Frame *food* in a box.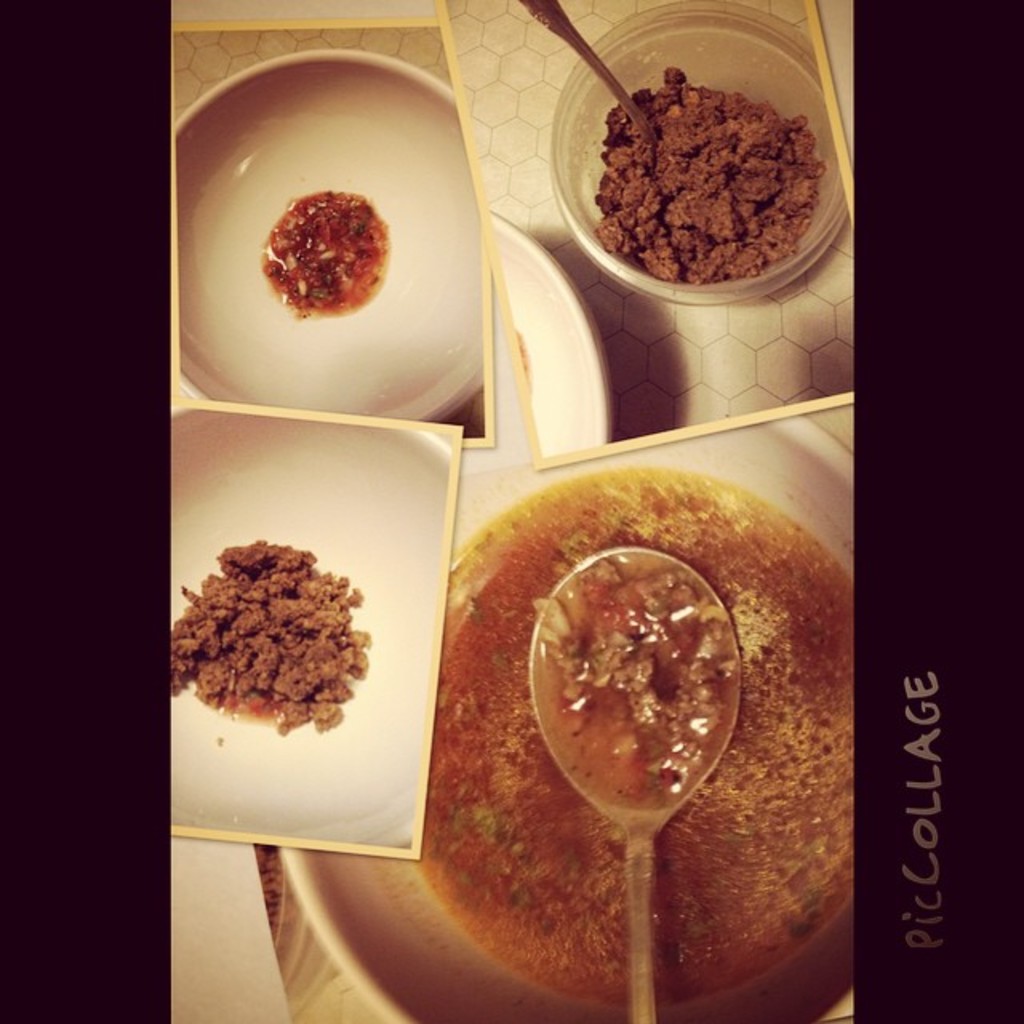
box(259, 189, 395, 315).
